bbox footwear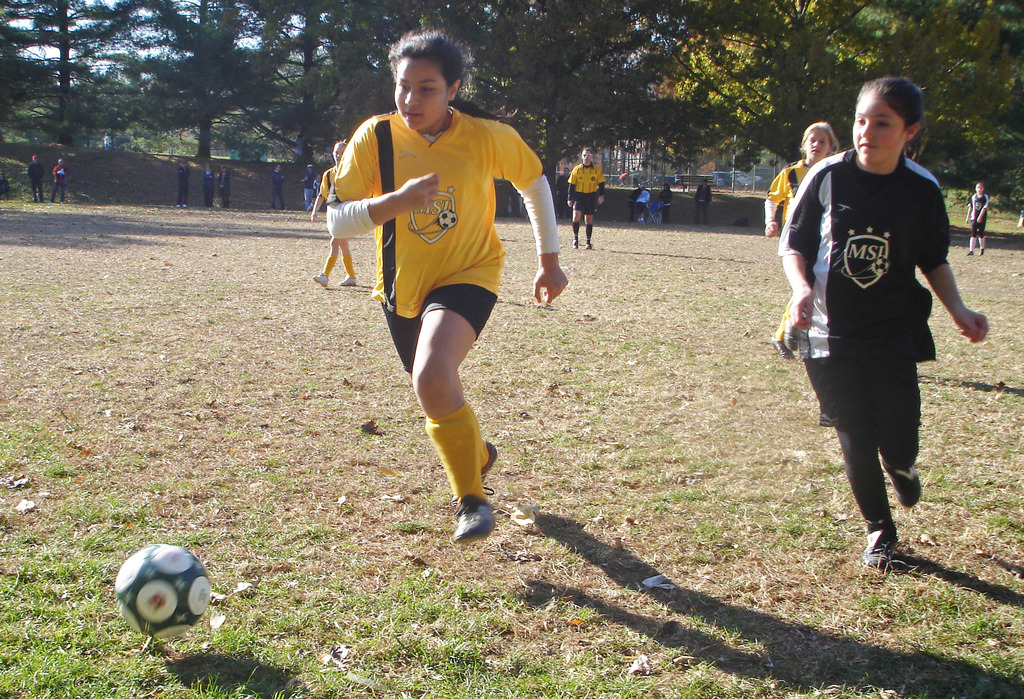
locate(783, 322, 799, 353)
